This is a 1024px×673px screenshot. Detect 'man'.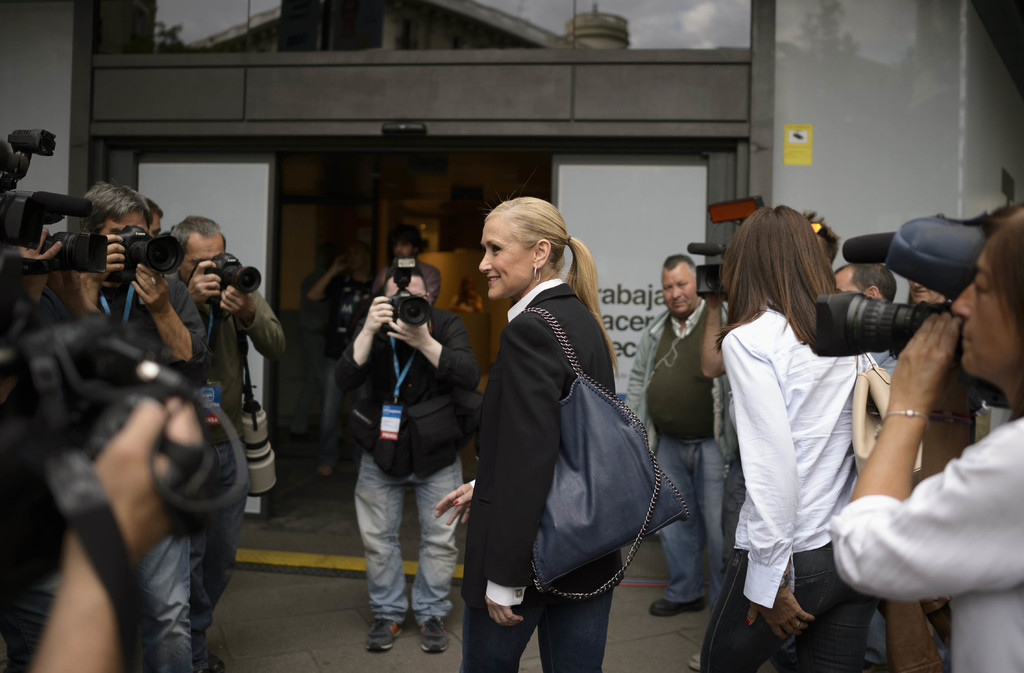
<region>624, 252, 729, 618</region>.
